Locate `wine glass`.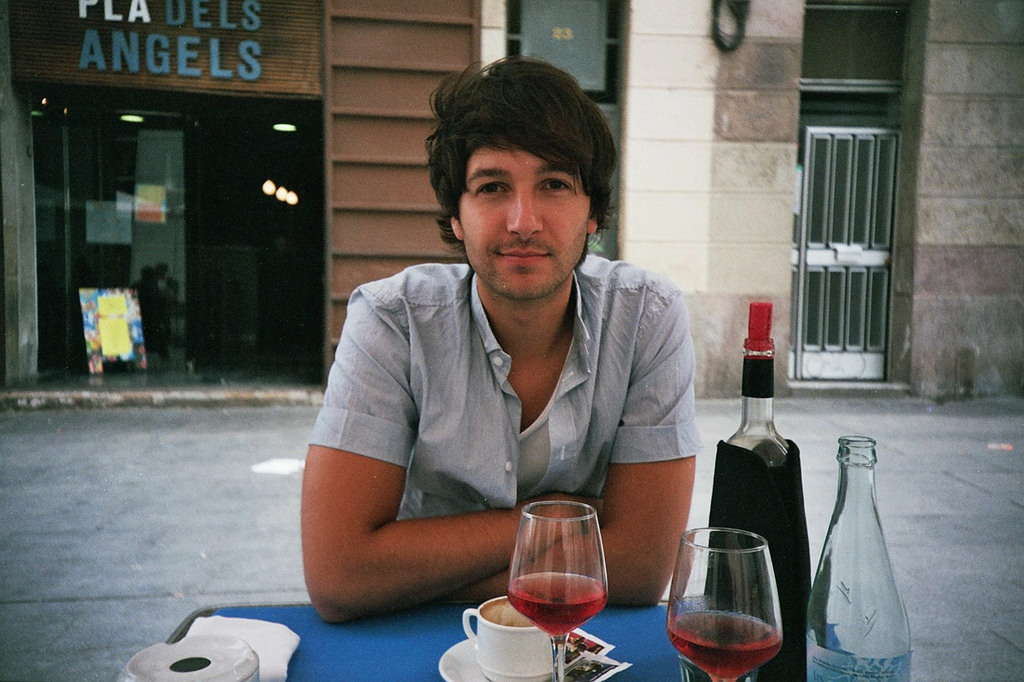
Bounding box: [510, 500, 610, 681].
